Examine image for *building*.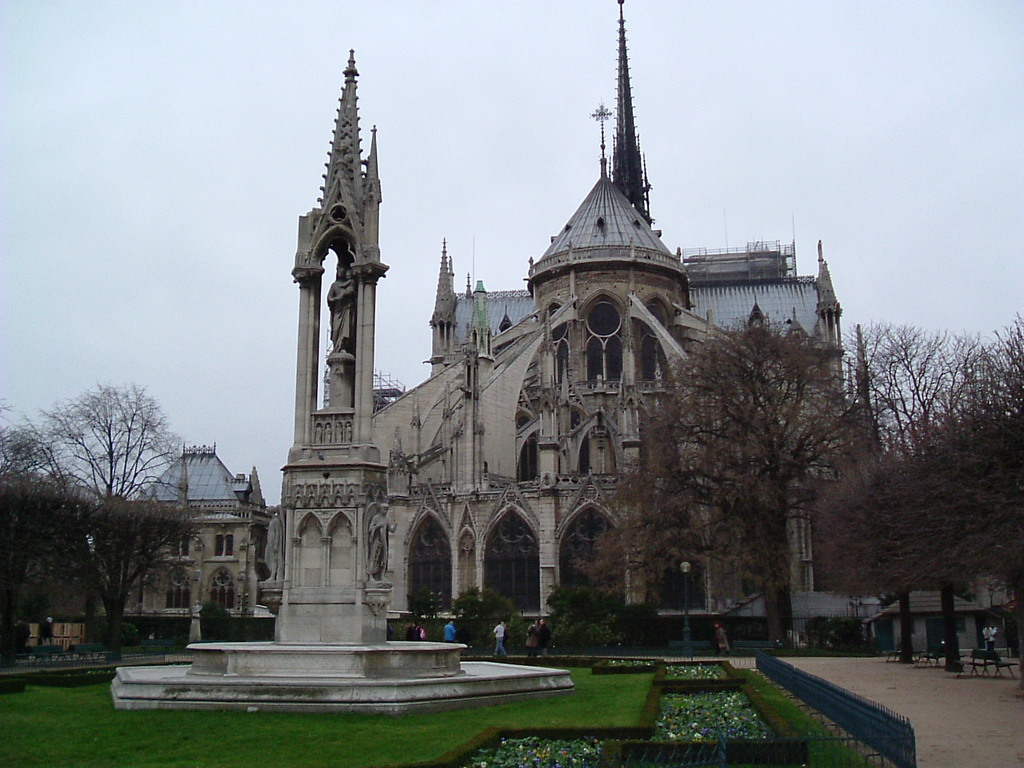
Examination result: <bbox>112, 444, 270, 618</bbox>.
